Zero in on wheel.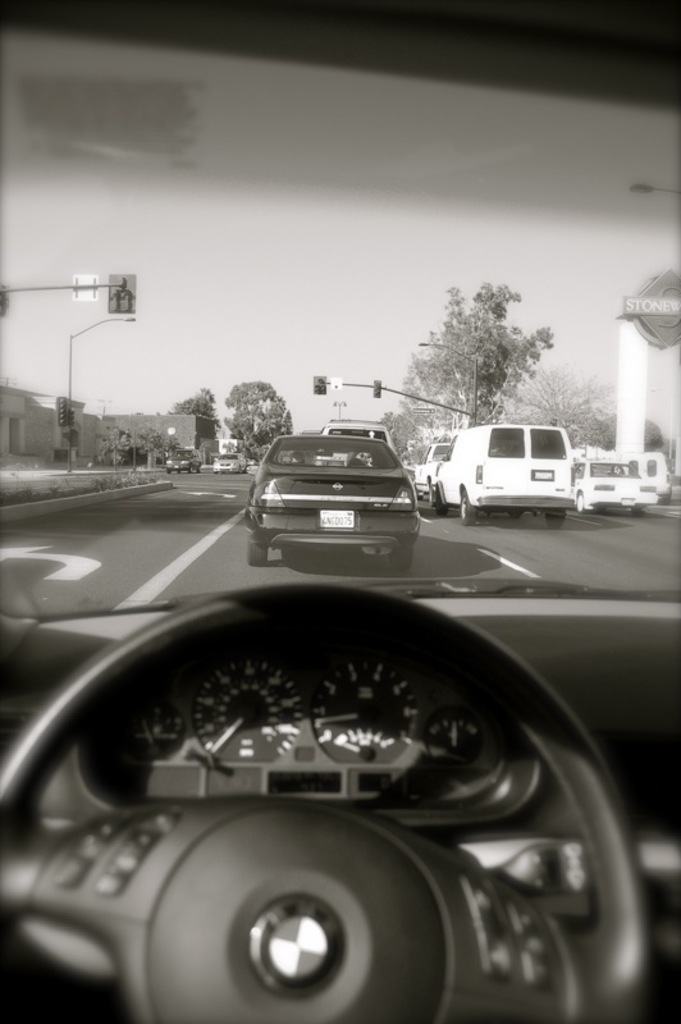
Zeroed in: region(251, 535, 270, 570).
